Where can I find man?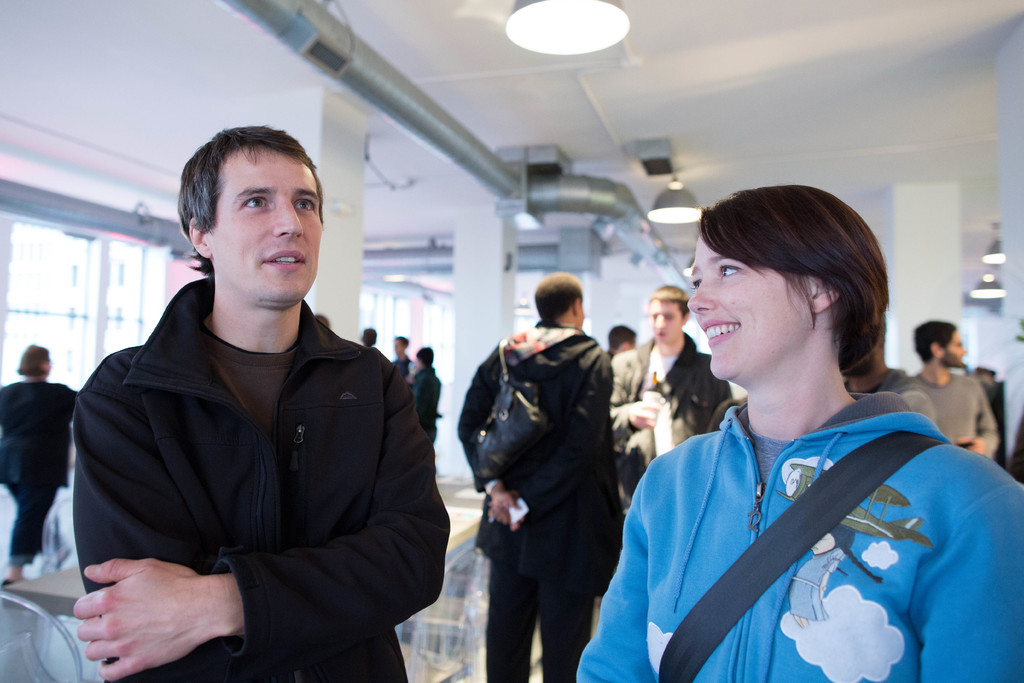
You can find it at box=[883, 323, 999, 456].
